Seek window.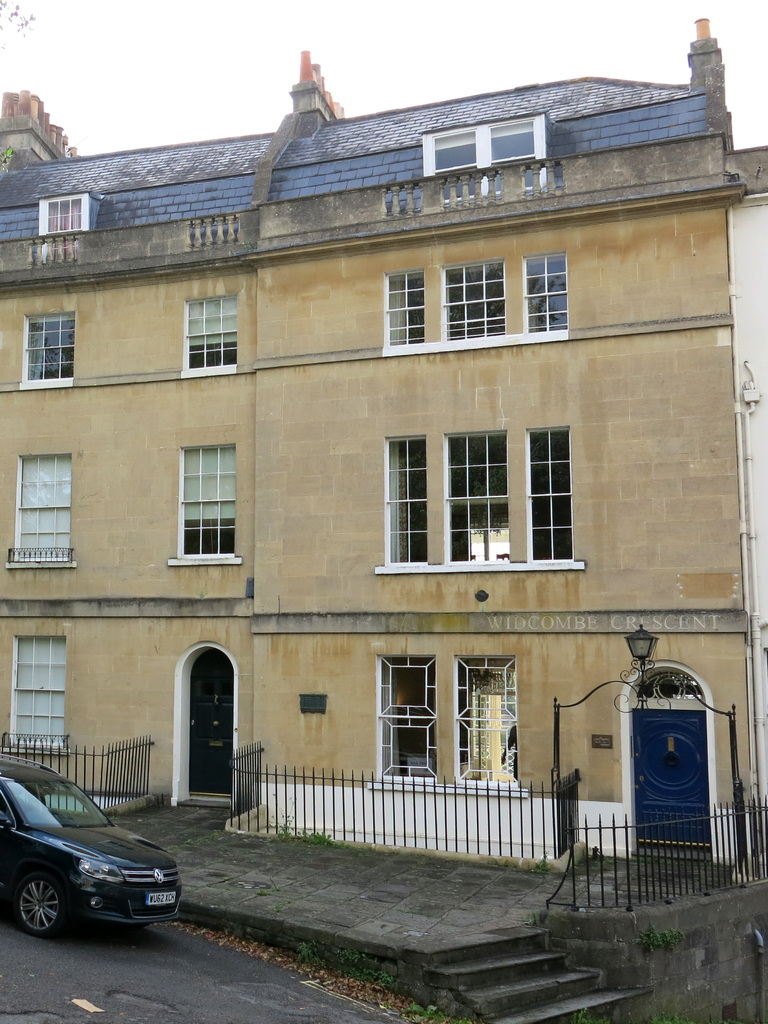
crop(446, 429, 514, 568).
